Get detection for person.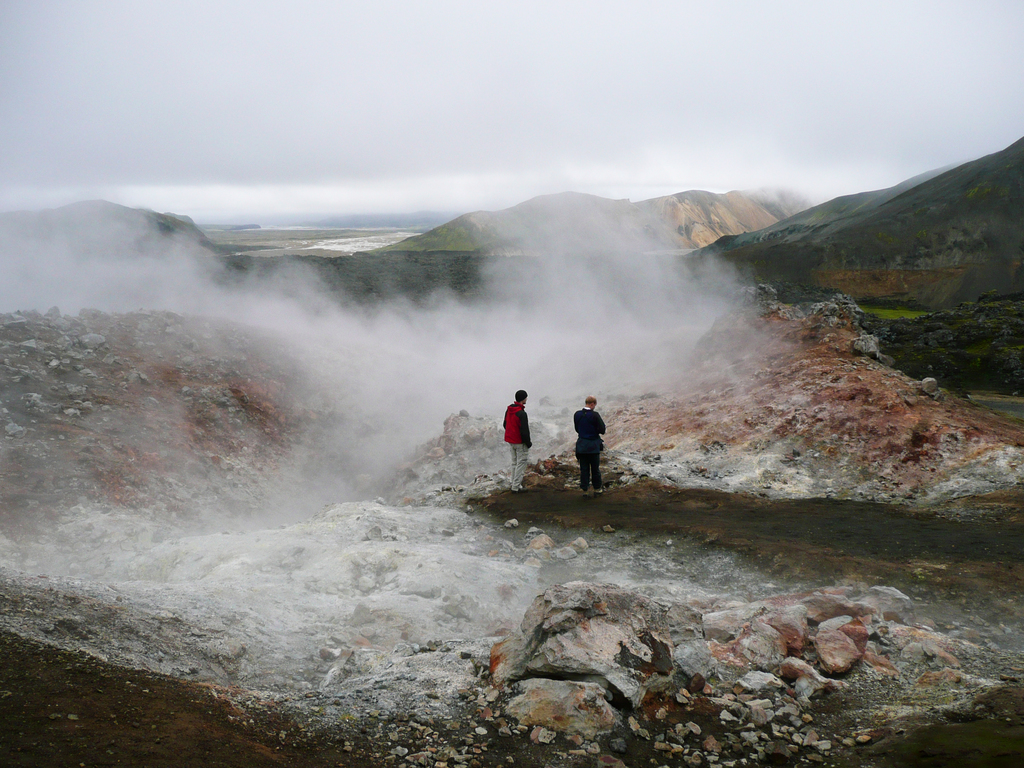
Detection: region(573, 396, 607, 494).
